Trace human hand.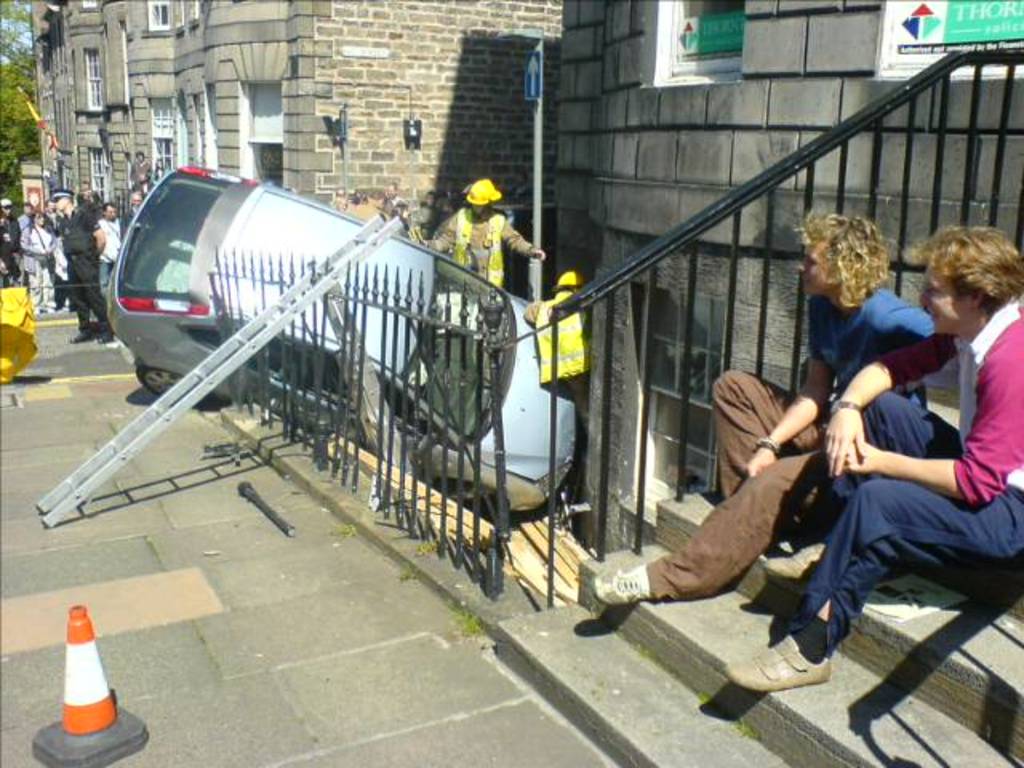
Traced to l=826, t=410, r=866, b=478.
